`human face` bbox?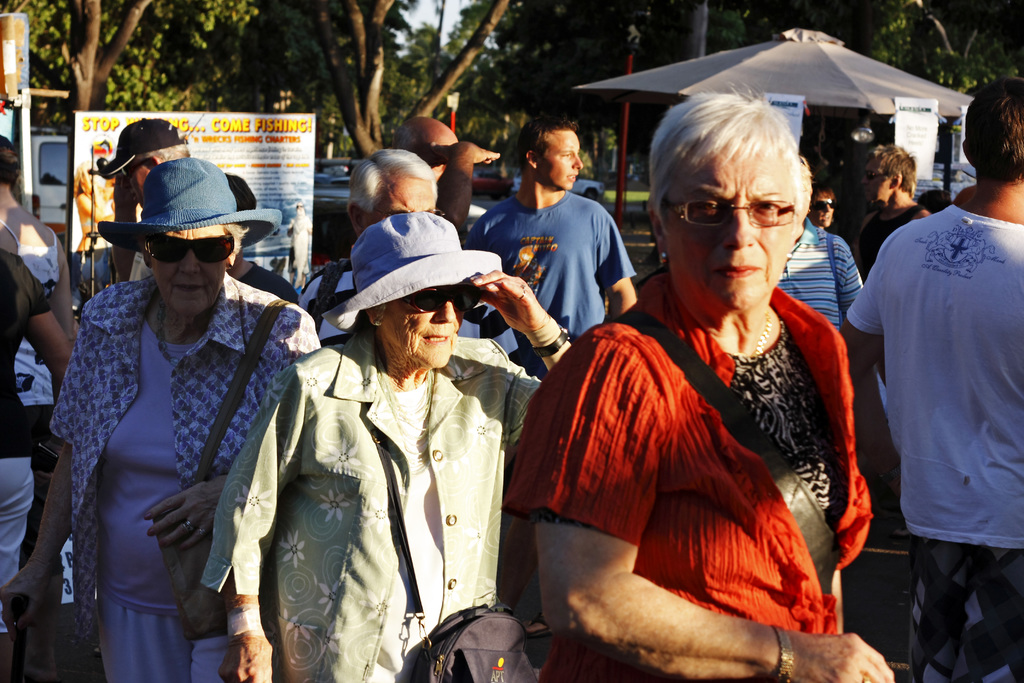
539:126:584:188
